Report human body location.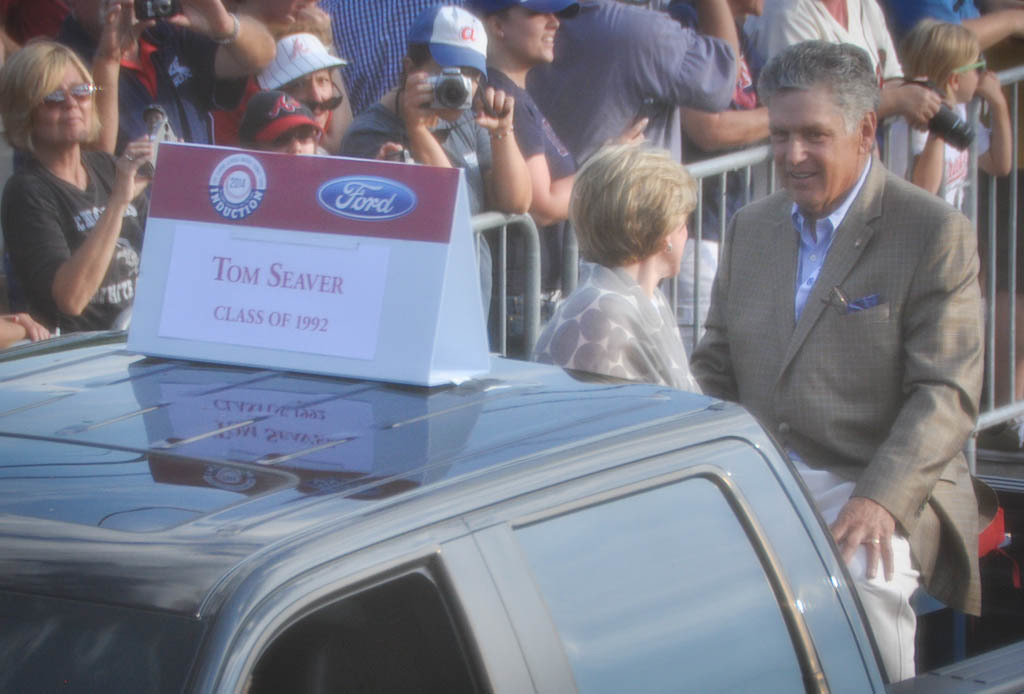
Report: bbox=(341, 68, 534, 345).
